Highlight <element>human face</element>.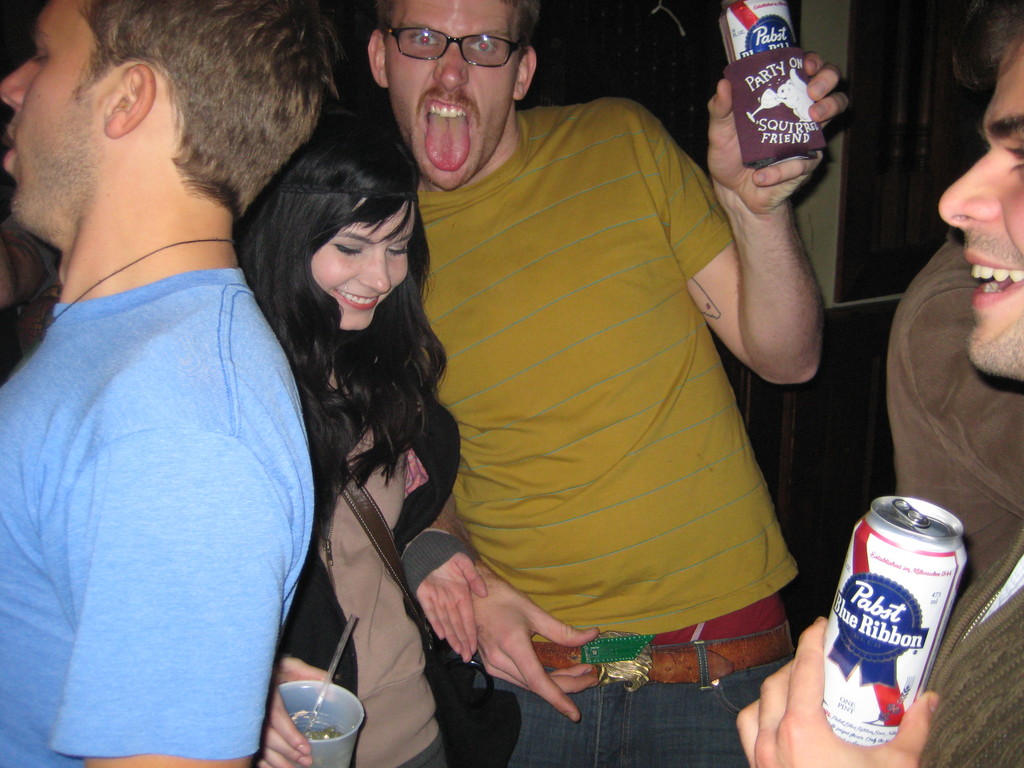
Highlighted region: {"left": 3, "top": 4, "right": 105, "bottom": 232}.
